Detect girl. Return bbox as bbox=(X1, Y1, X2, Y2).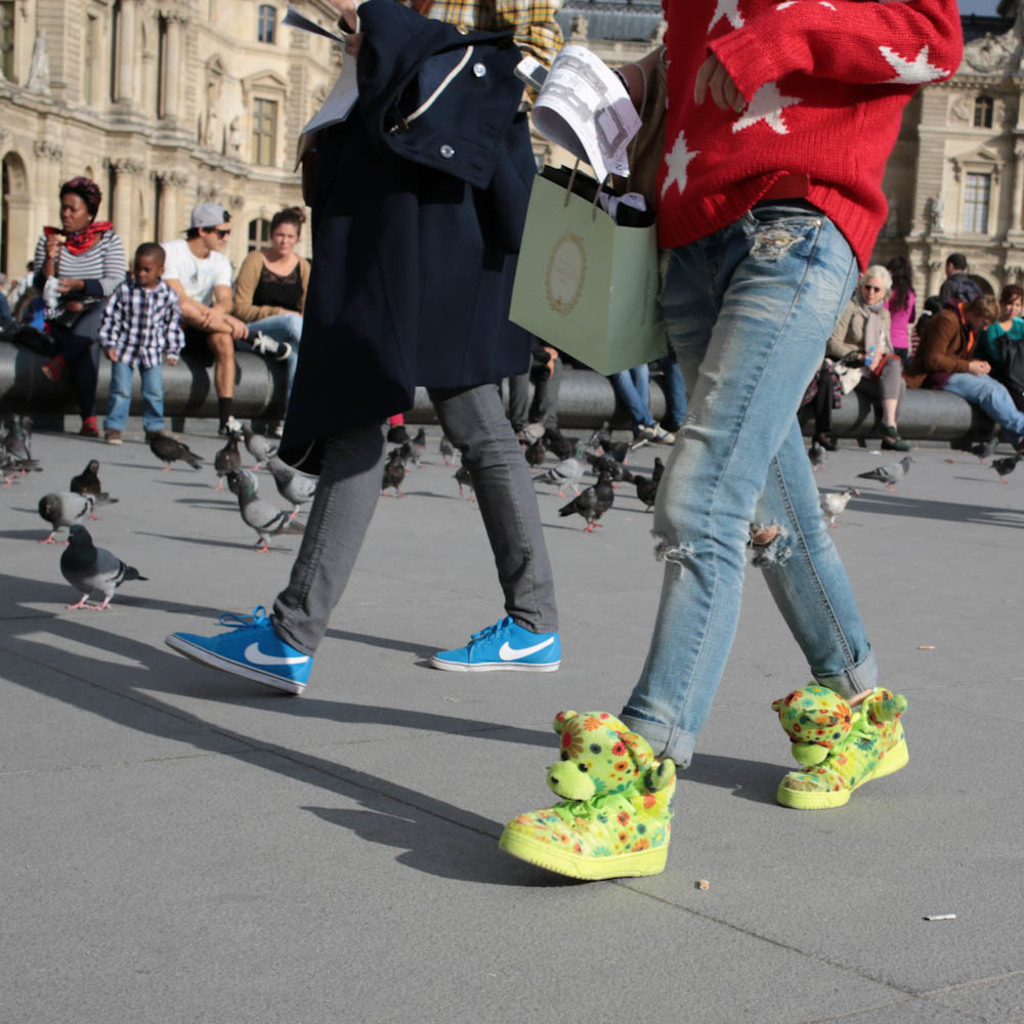
bbox=(224, 203, 304, 370).
